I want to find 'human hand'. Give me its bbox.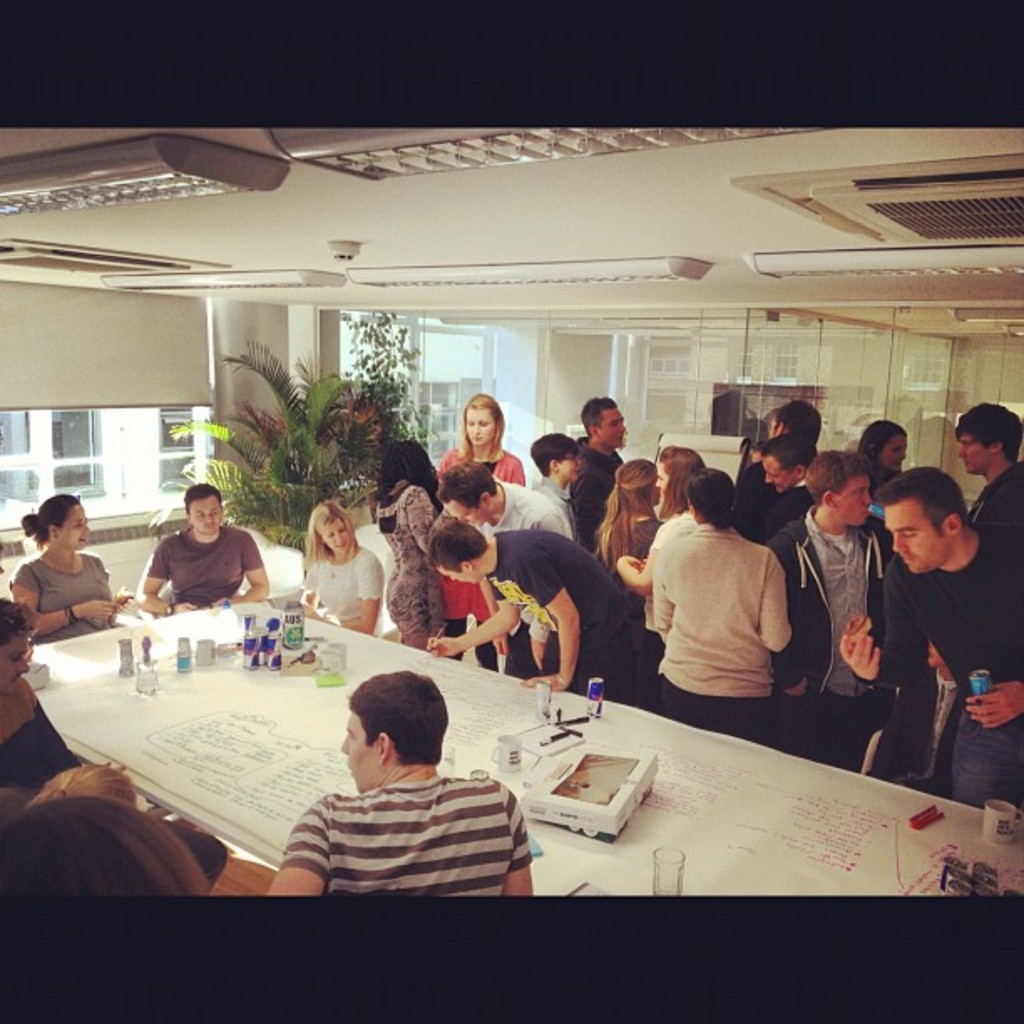
Rect(298, 589, 318, 616).
